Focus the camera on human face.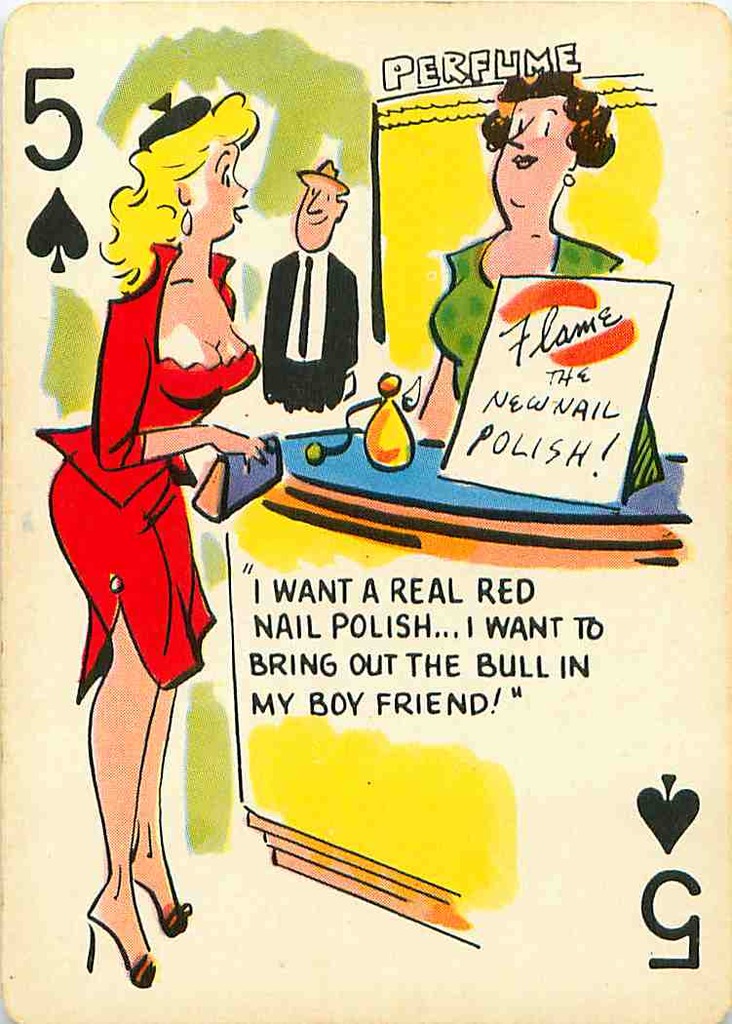
Focus region: 489, 97, 581, 210.
